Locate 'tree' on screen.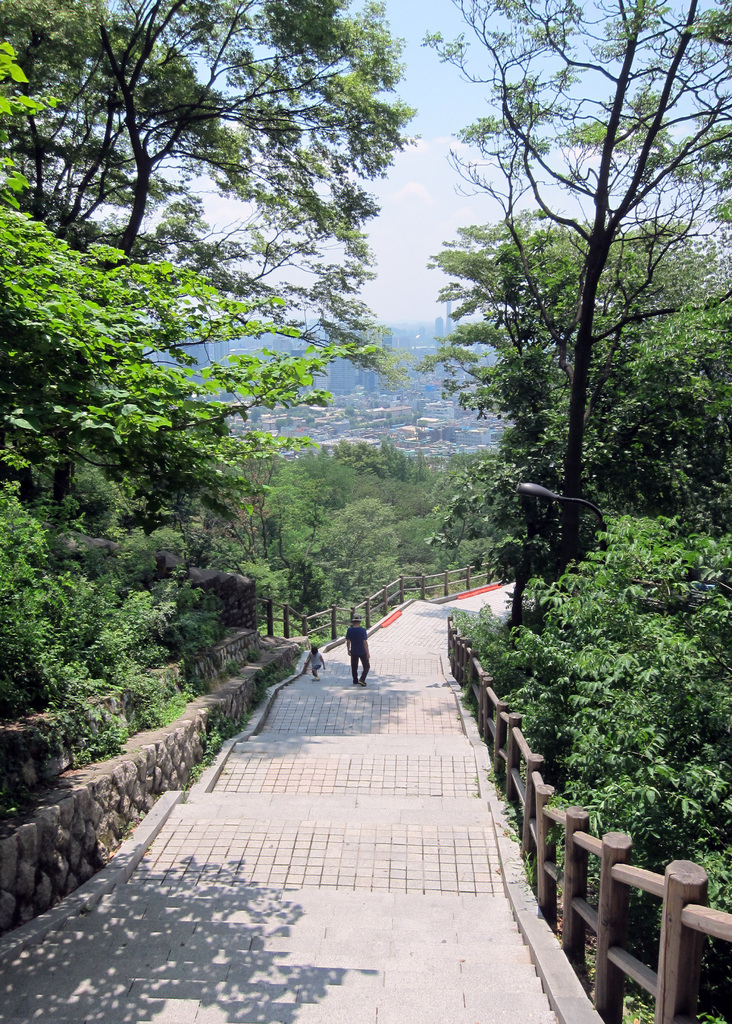
On screen at pyautogui.locateOnScreen(288, 442, 329, 488).
